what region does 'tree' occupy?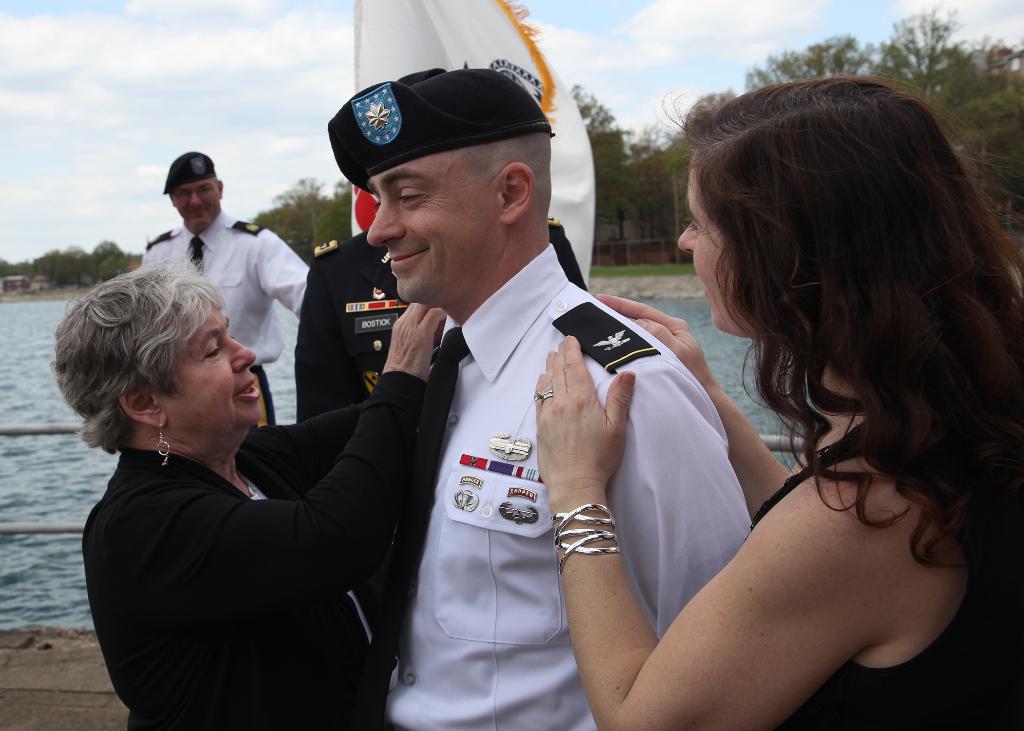
BBox(87, 236, 122, 280).
